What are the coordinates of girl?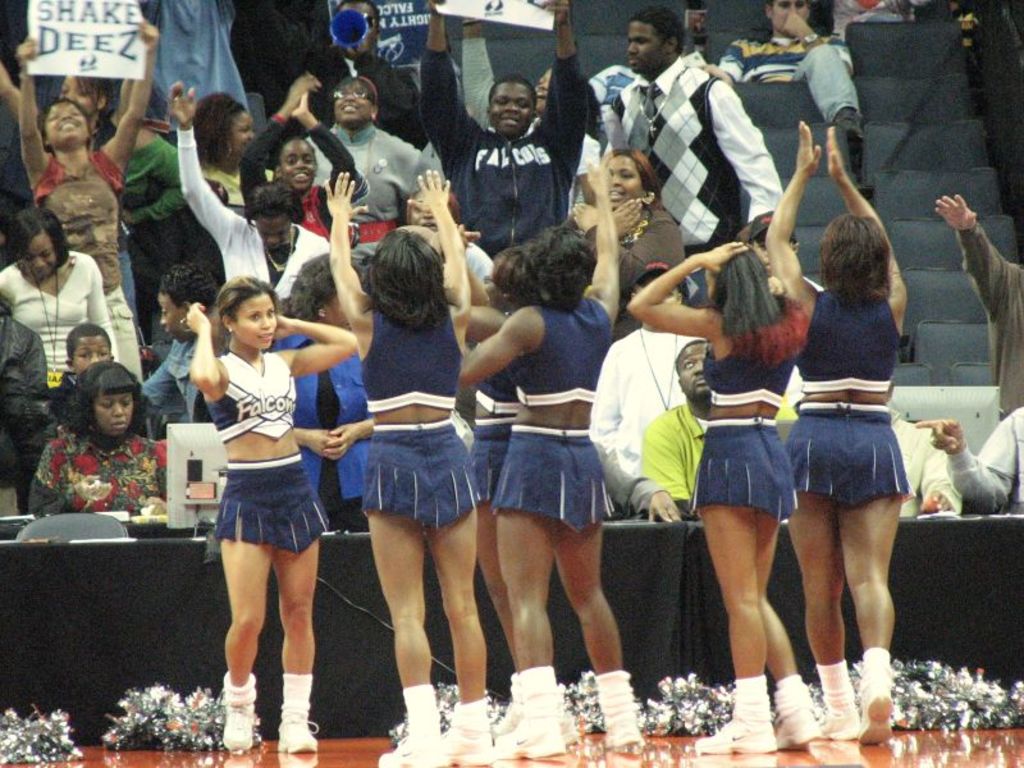
(19,13,159,385).
